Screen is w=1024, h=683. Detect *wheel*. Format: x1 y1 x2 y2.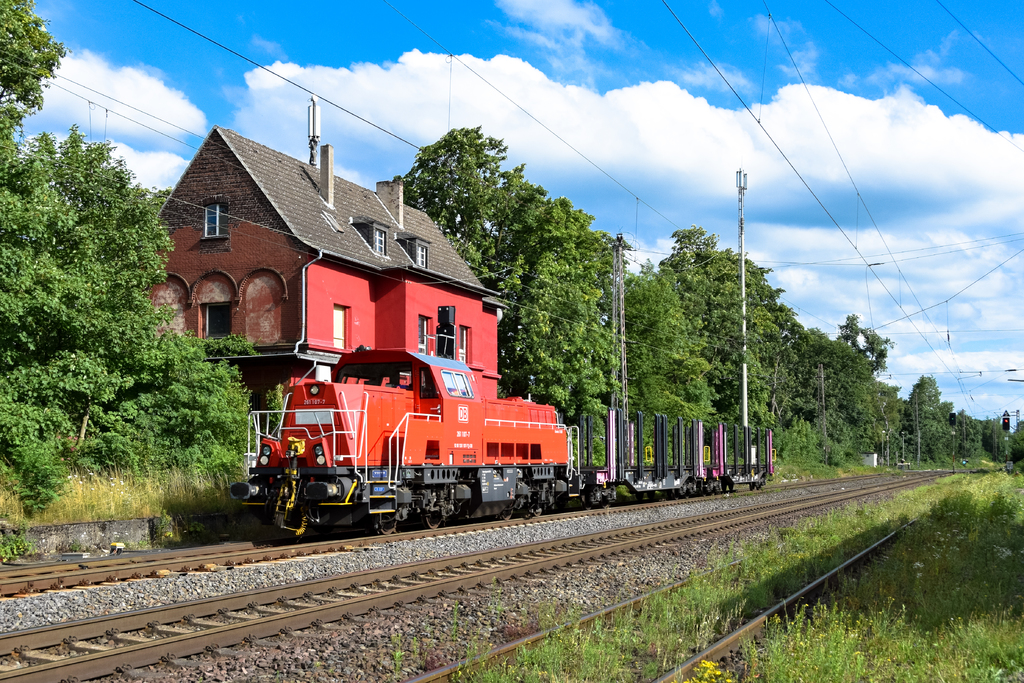
371 498 406 537.
